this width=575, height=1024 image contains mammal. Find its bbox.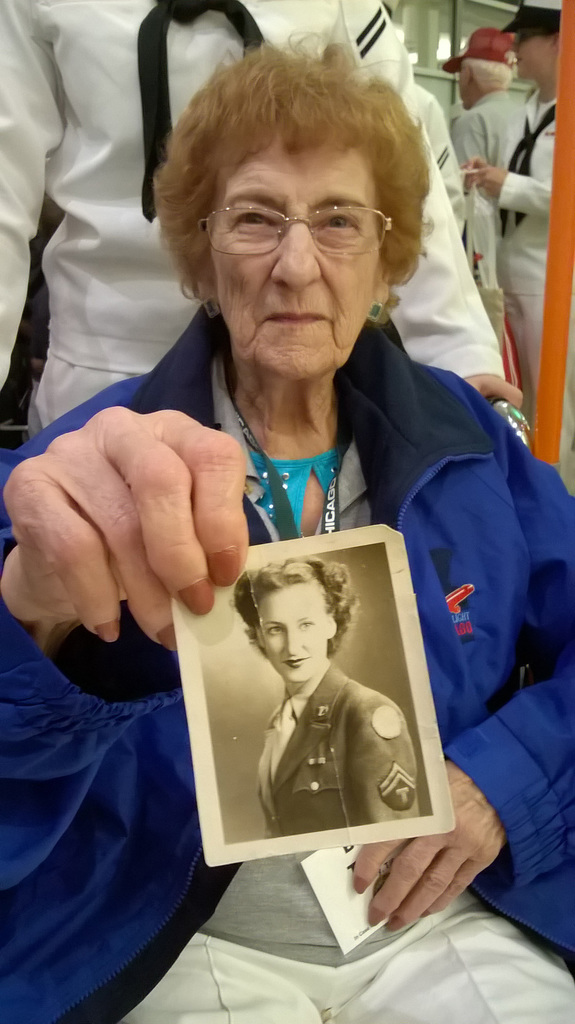
{"x1": 0, "y1": 0, "x2": 521, "y2": 435}.
